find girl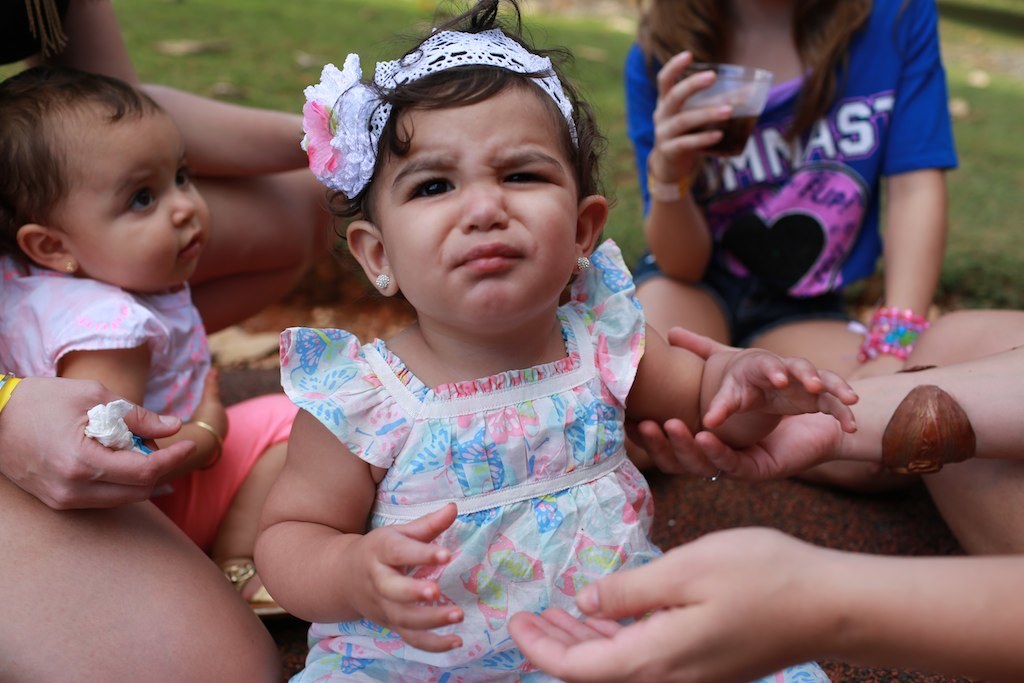
bbox(0, 61, 305, 620)
